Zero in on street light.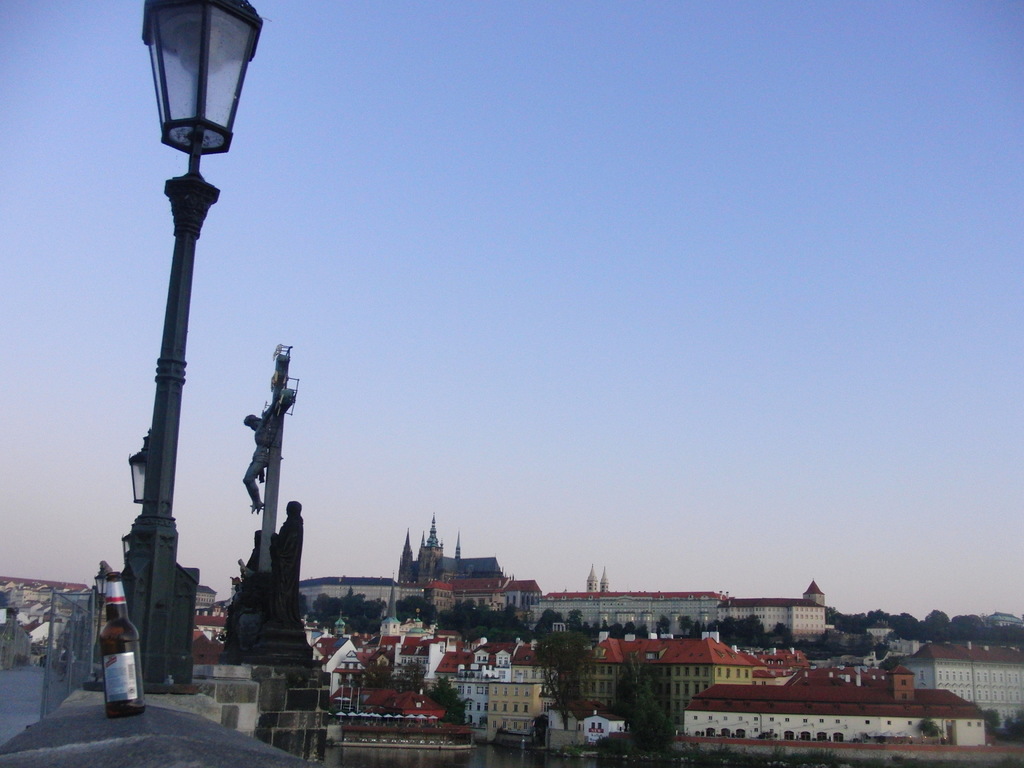
Zeroed in: bbox(67, 0, 264, 691).
